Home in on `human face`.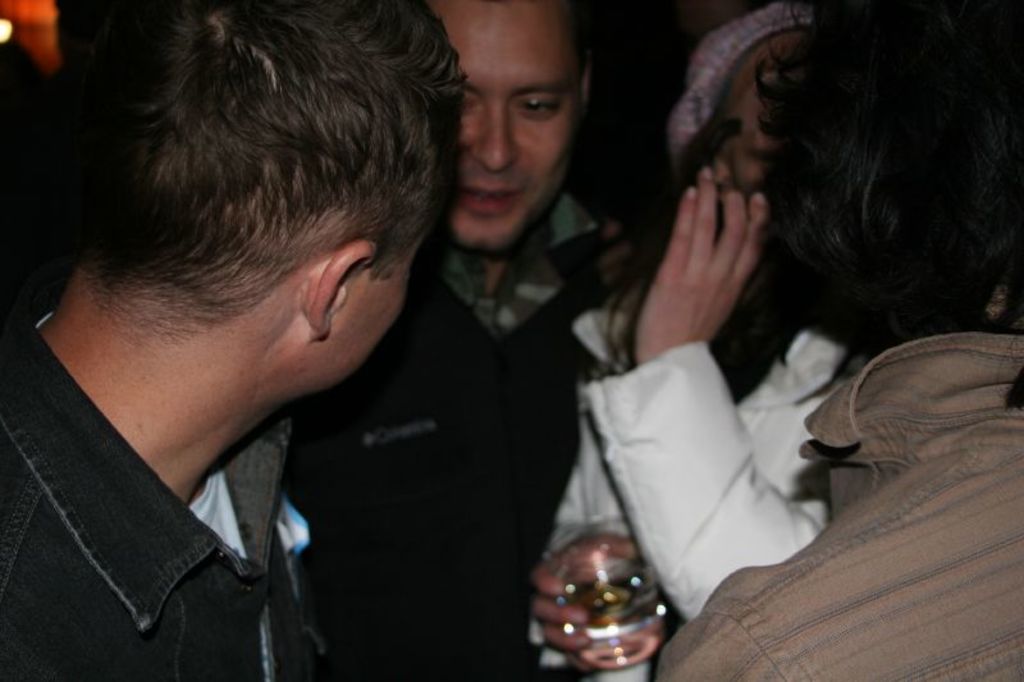
Homed in at locate(302, 233, 410, 404).
